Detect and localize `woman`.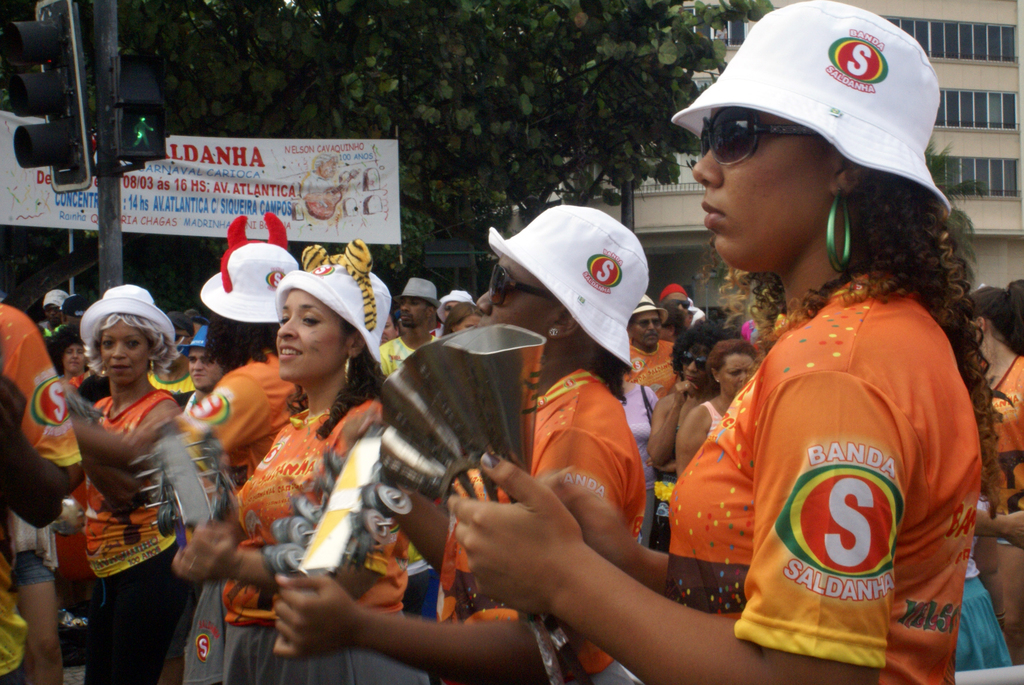
Localized at {"left": 46, "top": 331, "right": 92, "bottom": 619}.
